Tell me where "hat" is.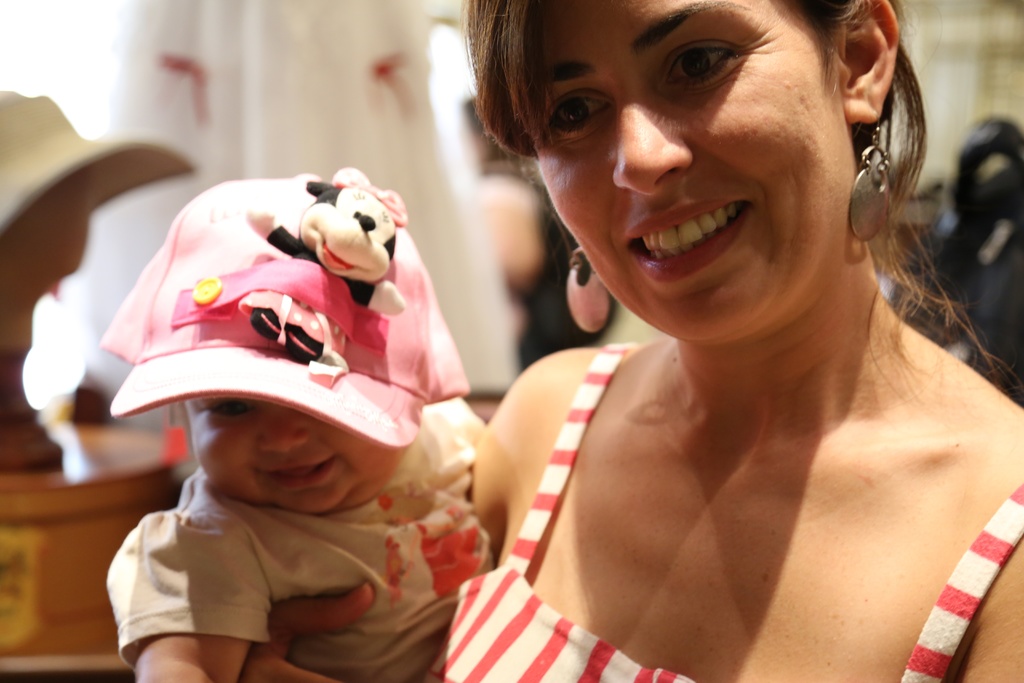
"hat" is at x1=79 y1=162 x2=465 y2=483.
